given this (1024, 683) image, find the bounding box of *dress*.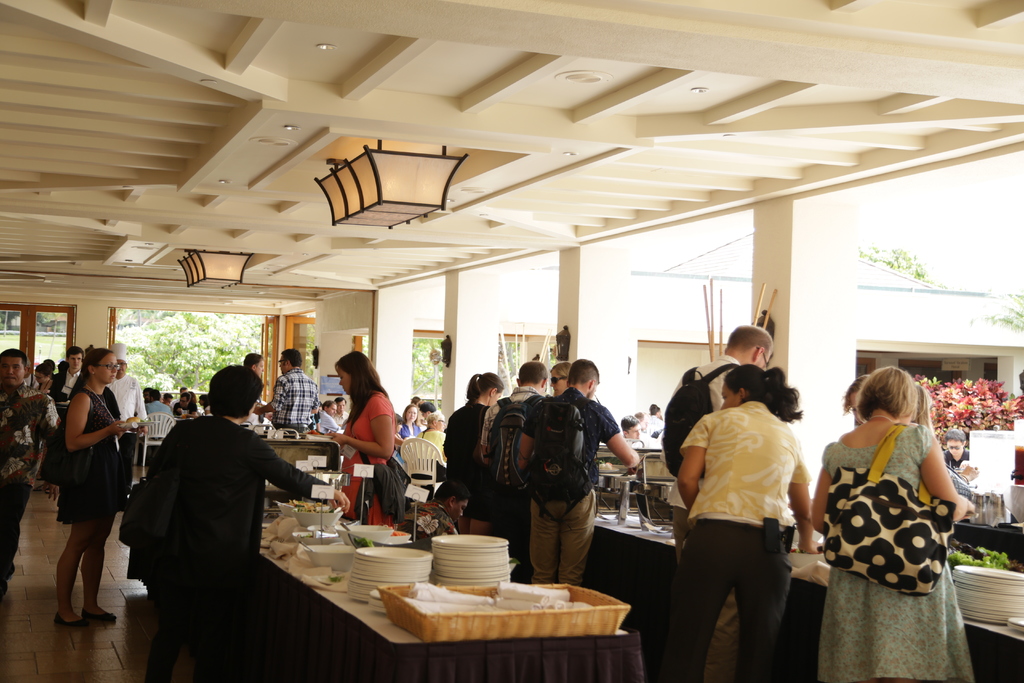
[x1=52, y1=386, x2=121, y2=520].
